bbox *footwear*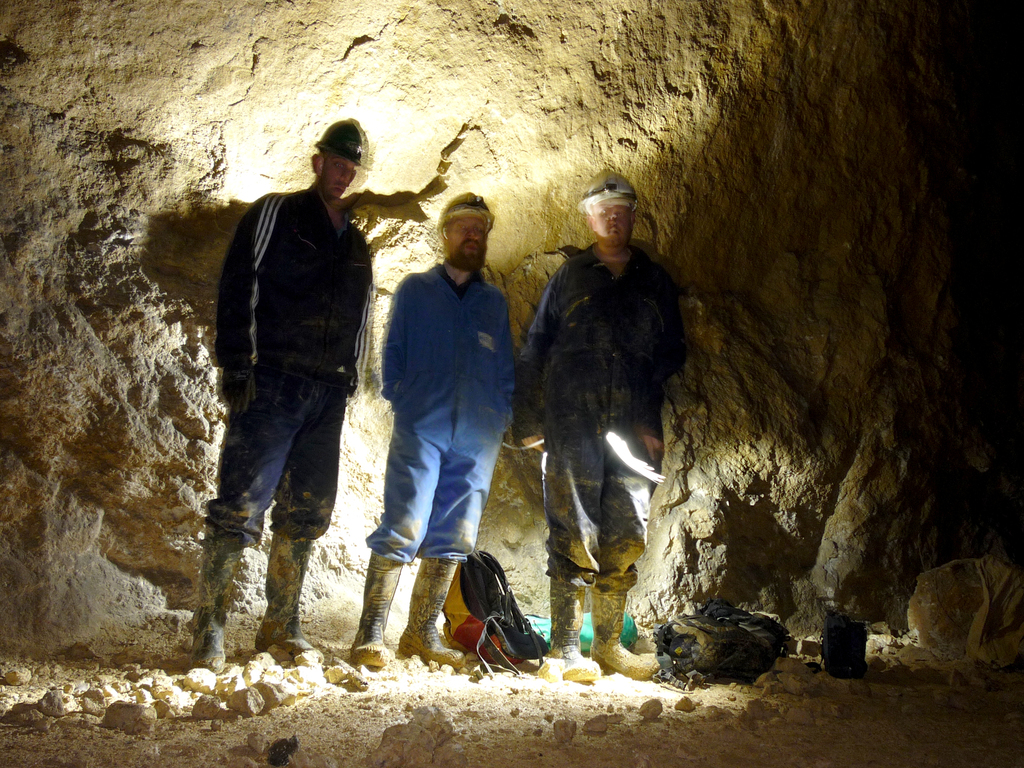
[545,576,602,682]
